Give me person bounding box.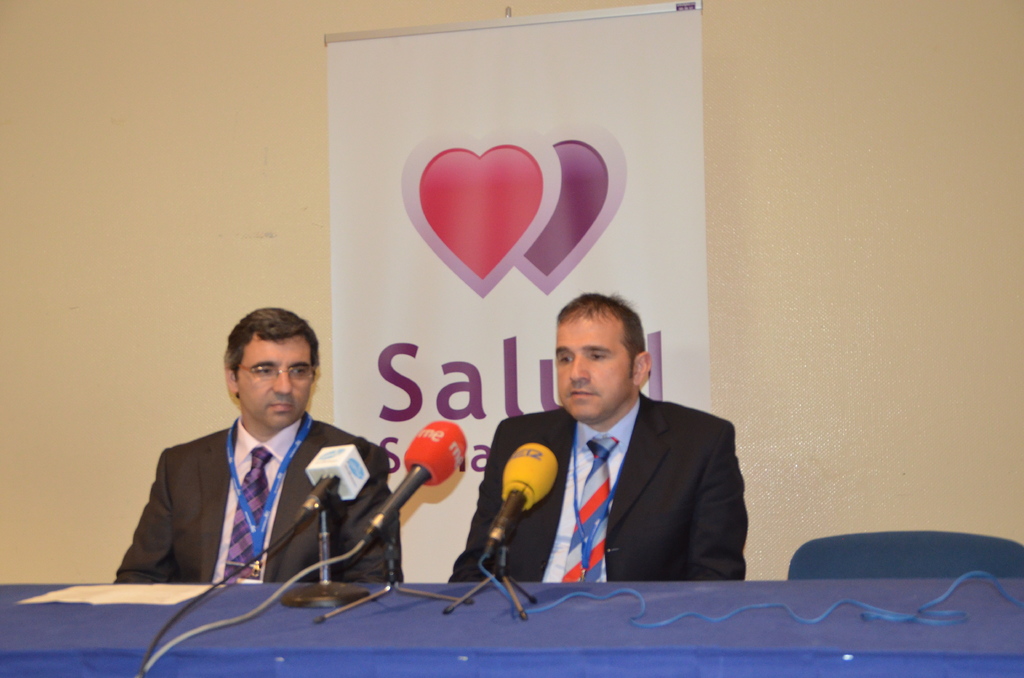
[493, 292, 741, 609].
